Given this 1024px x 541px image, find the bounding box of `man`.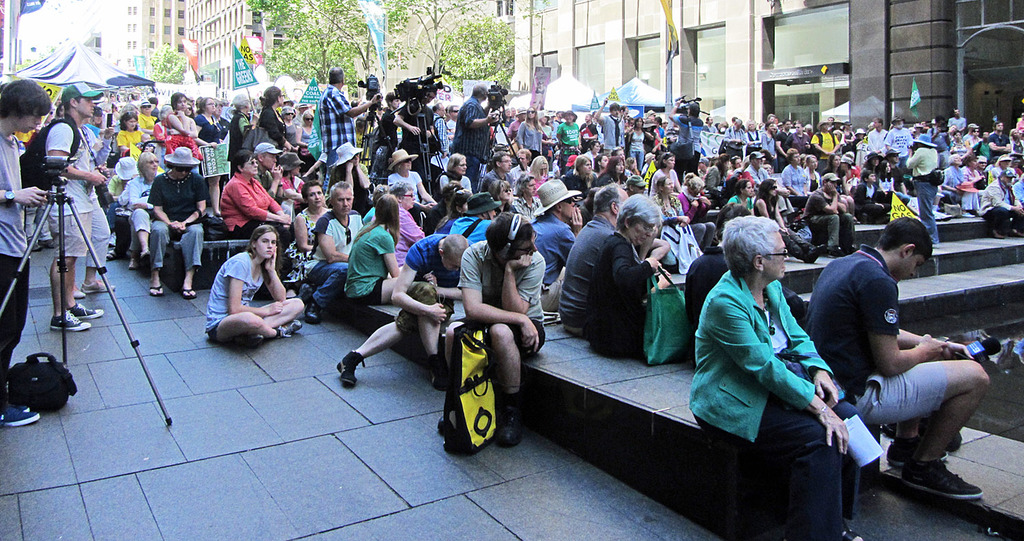
[531, 186, 586, 309].
